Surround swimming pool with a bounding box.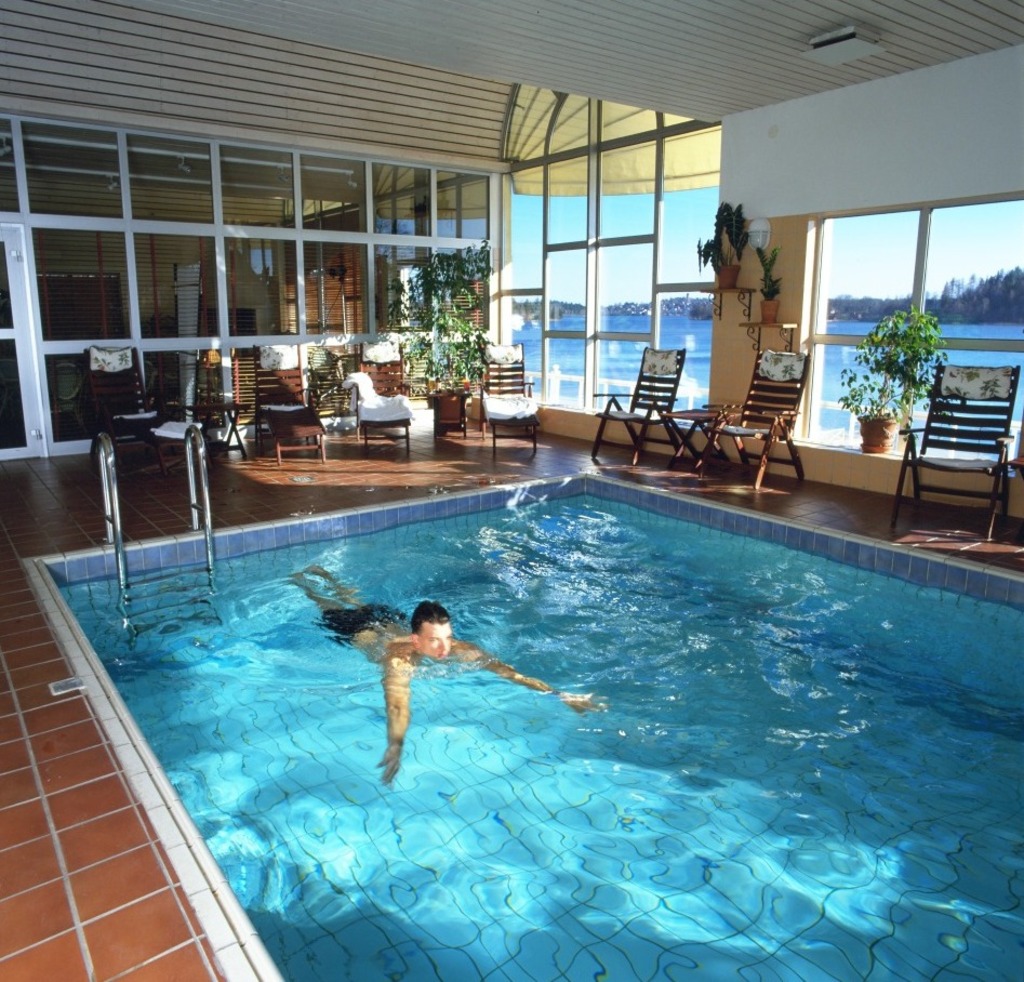
[x1=26, y1=475, x2=1023, y2=981].
